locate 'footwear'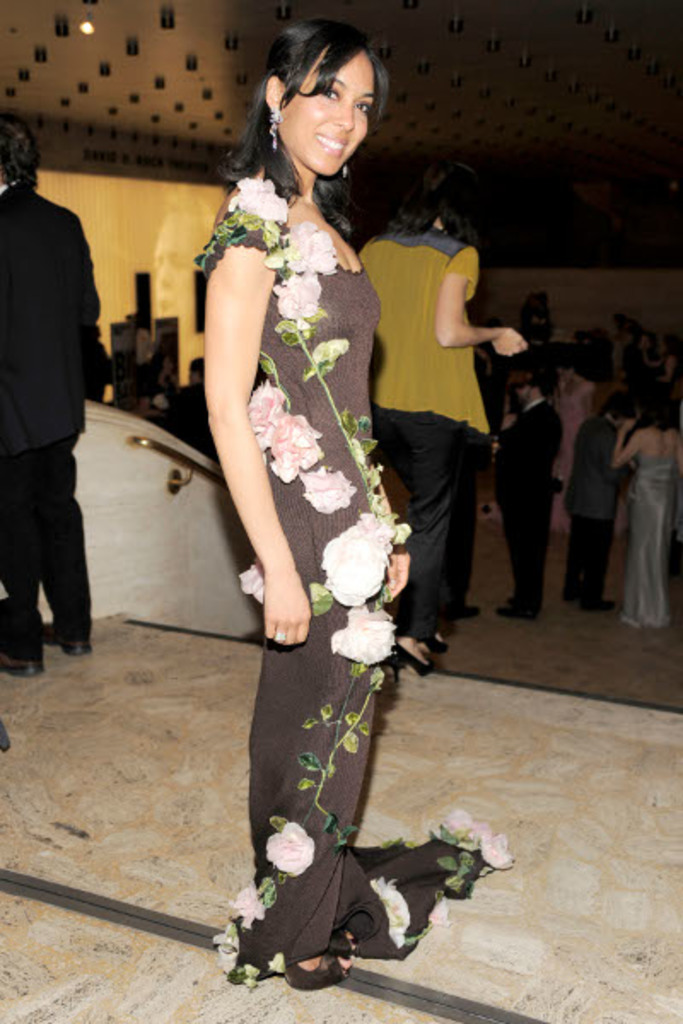
select_region(558, 596, 613, 611)
